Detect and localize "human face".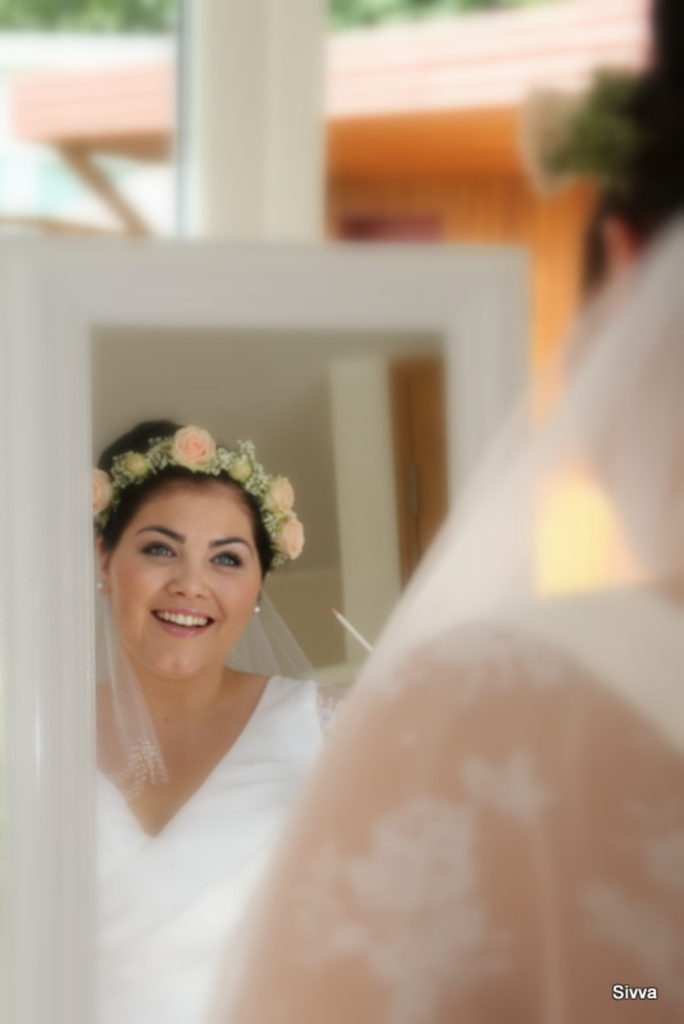
Localized at 564,279,683,582.
